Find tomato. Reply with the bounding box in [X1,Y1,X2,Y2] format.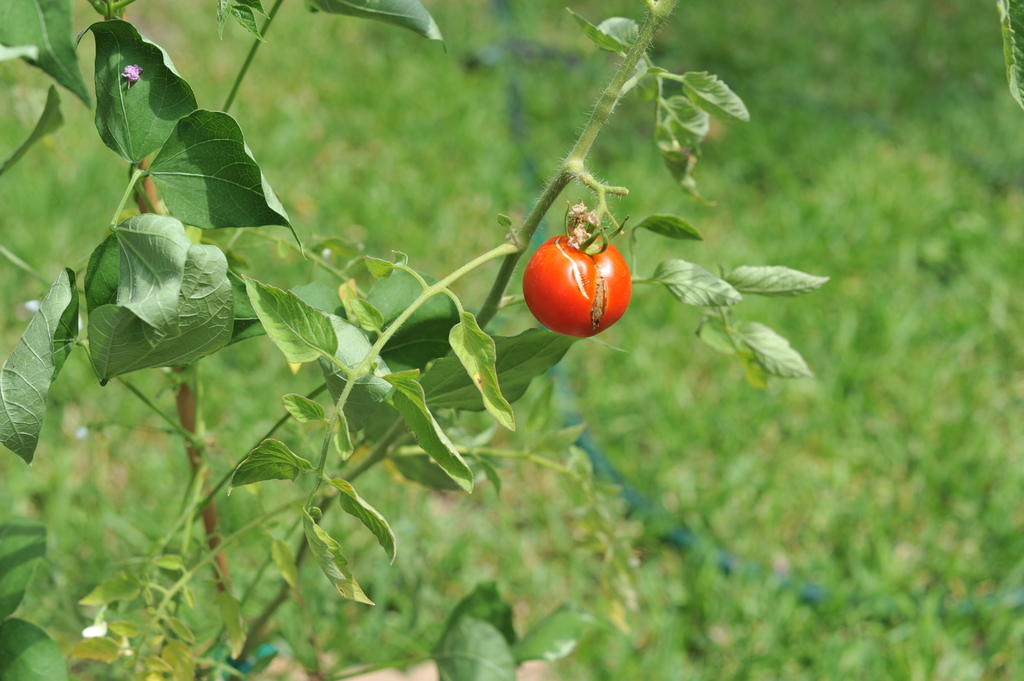
[519,207,629,335].
